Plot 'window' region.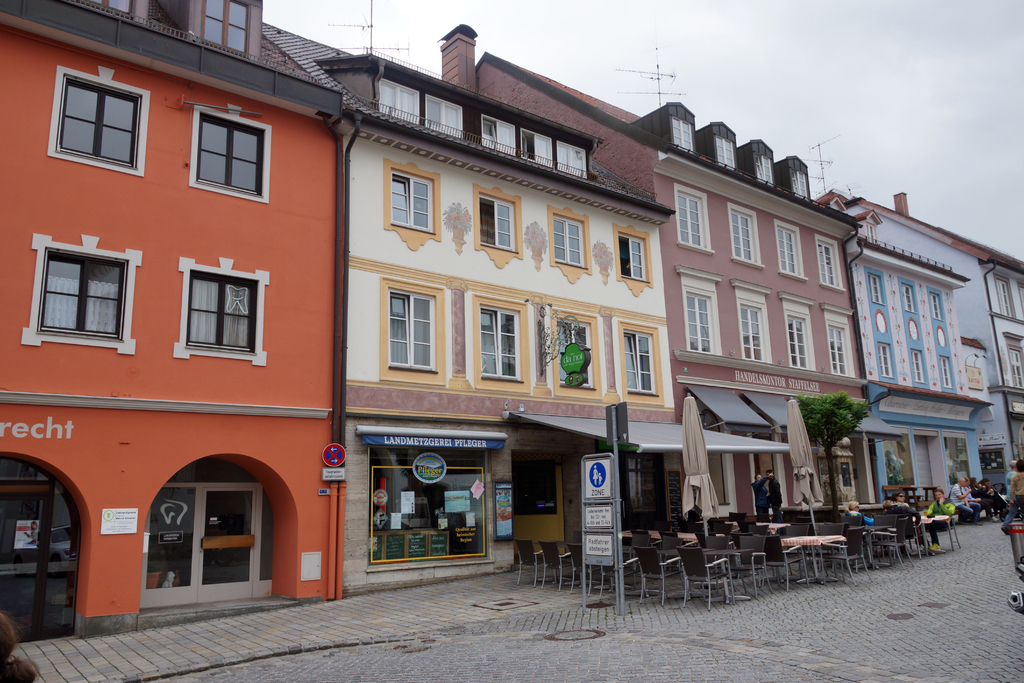
Plotted at bbox(785, 168, 808, 206).
